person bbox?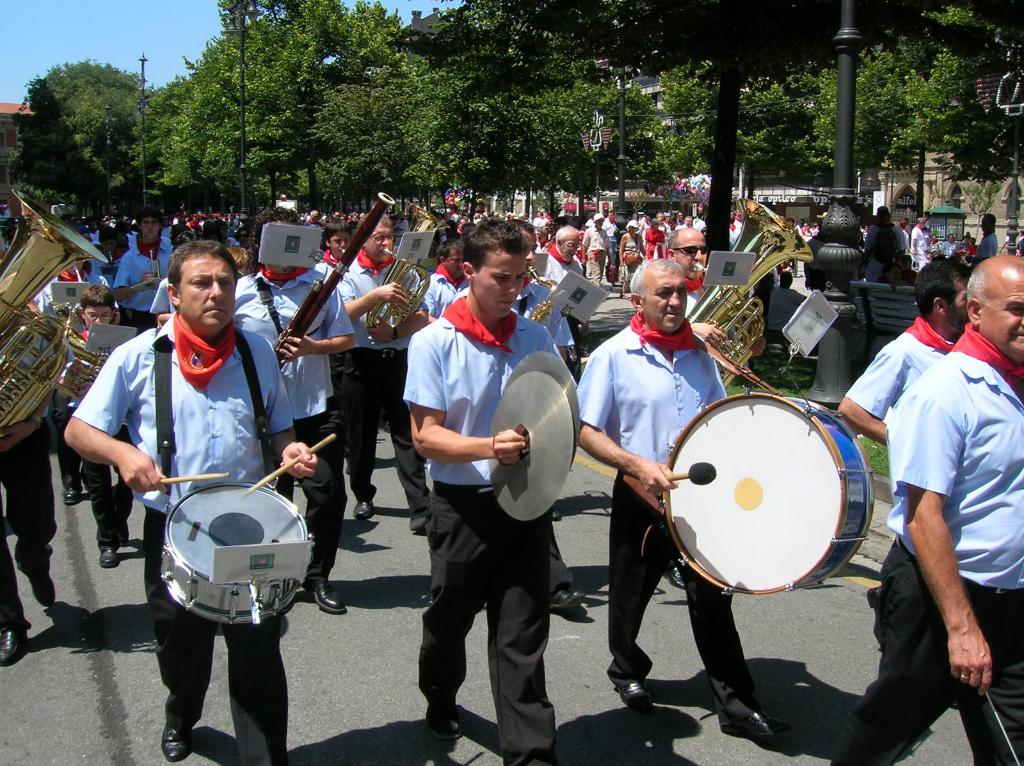
961,206,1000,268
